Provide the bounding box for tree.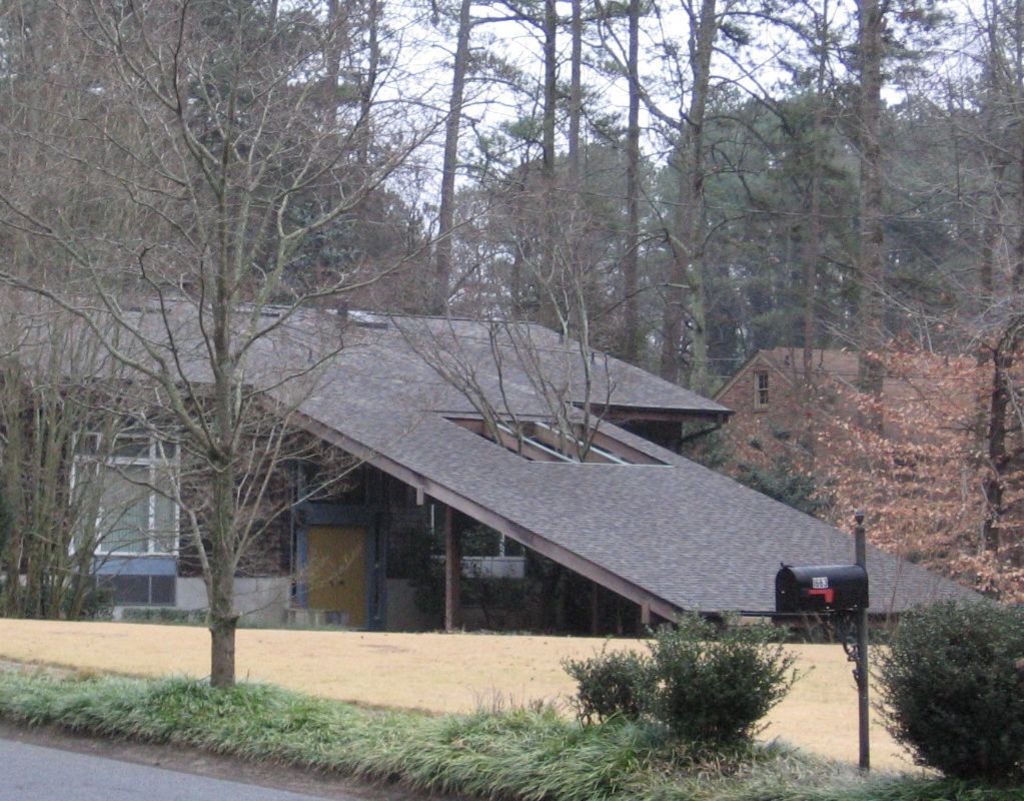
locate(0, 303, 139, 628).
